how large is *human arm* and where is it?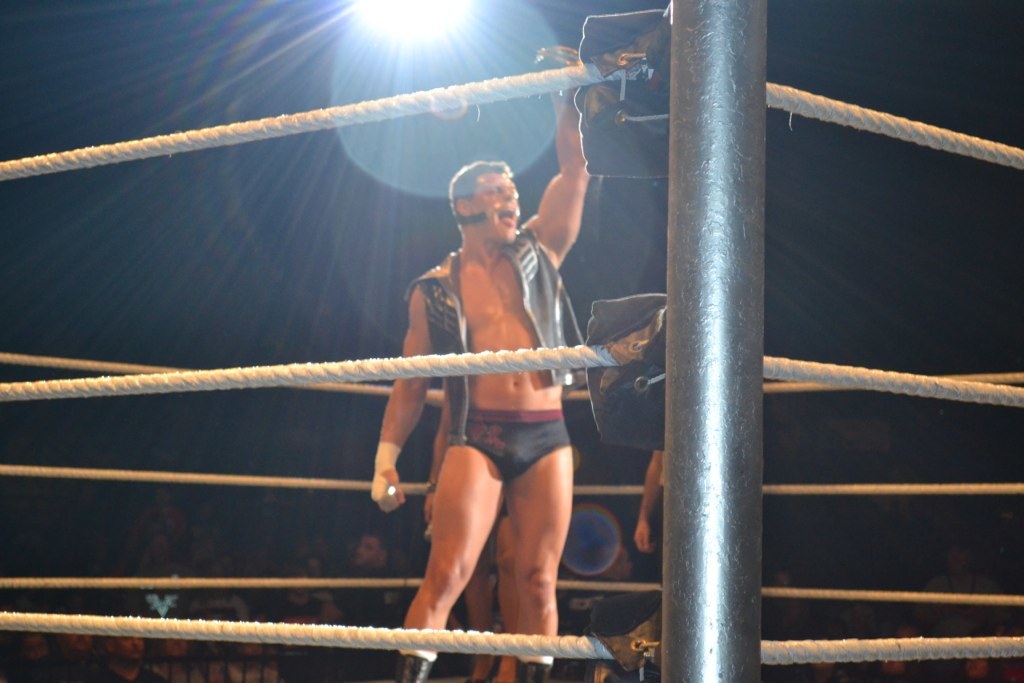
Bounding box: 525:42:594:266.
